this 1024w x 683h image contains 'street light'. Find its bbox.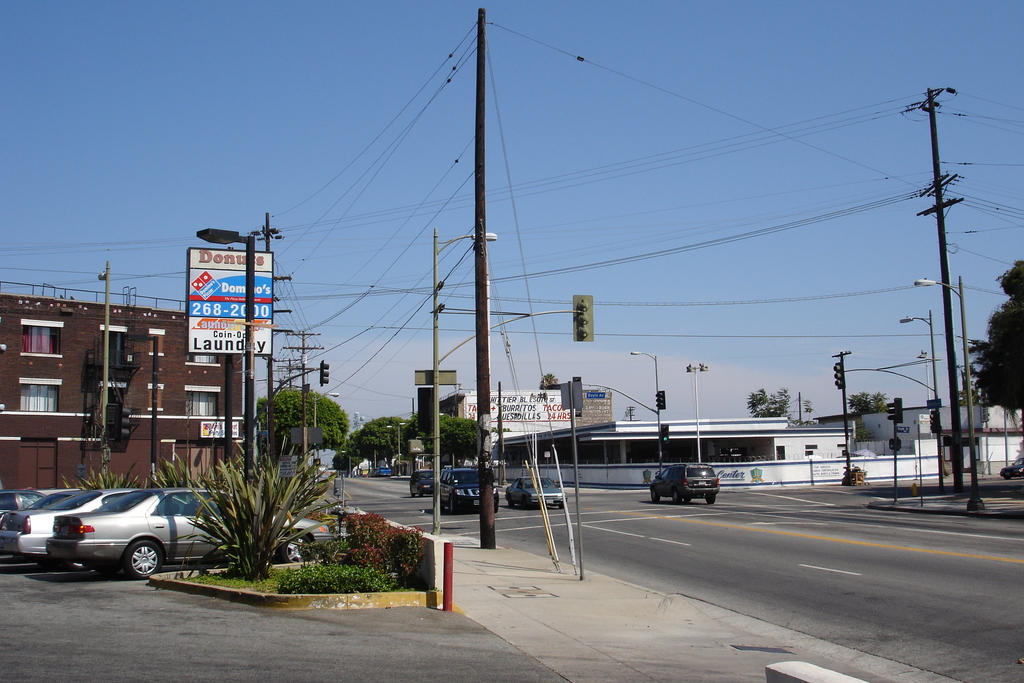
(x1=192, y1=227, x2=260, y2=500).
